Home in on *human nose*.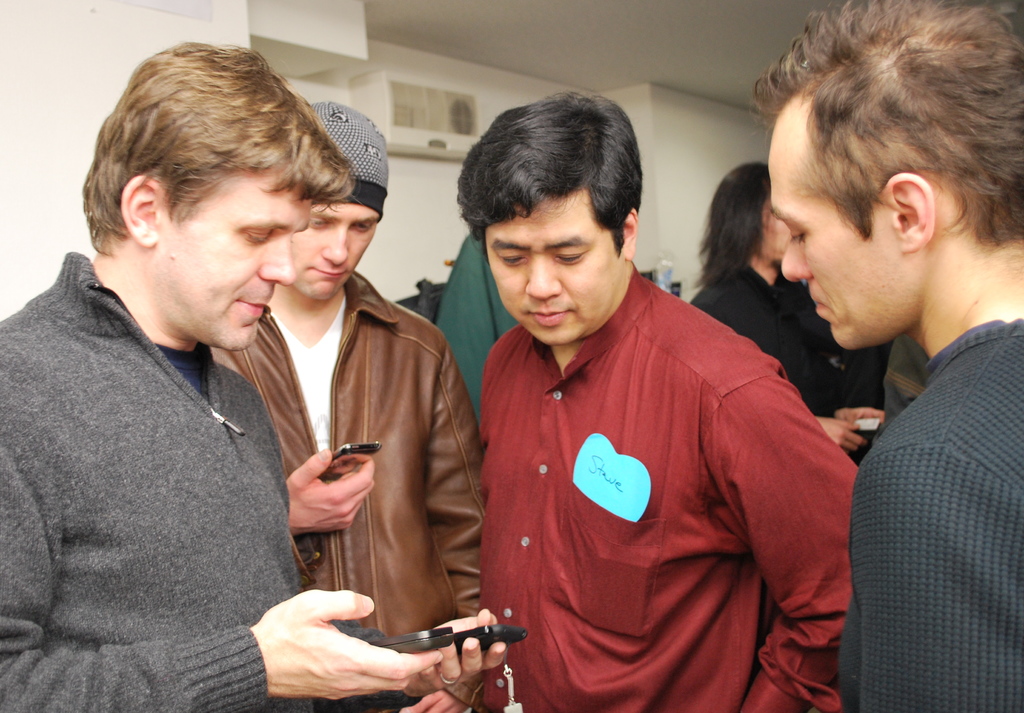
Homed in at <box>317,227,349,267</box>.
